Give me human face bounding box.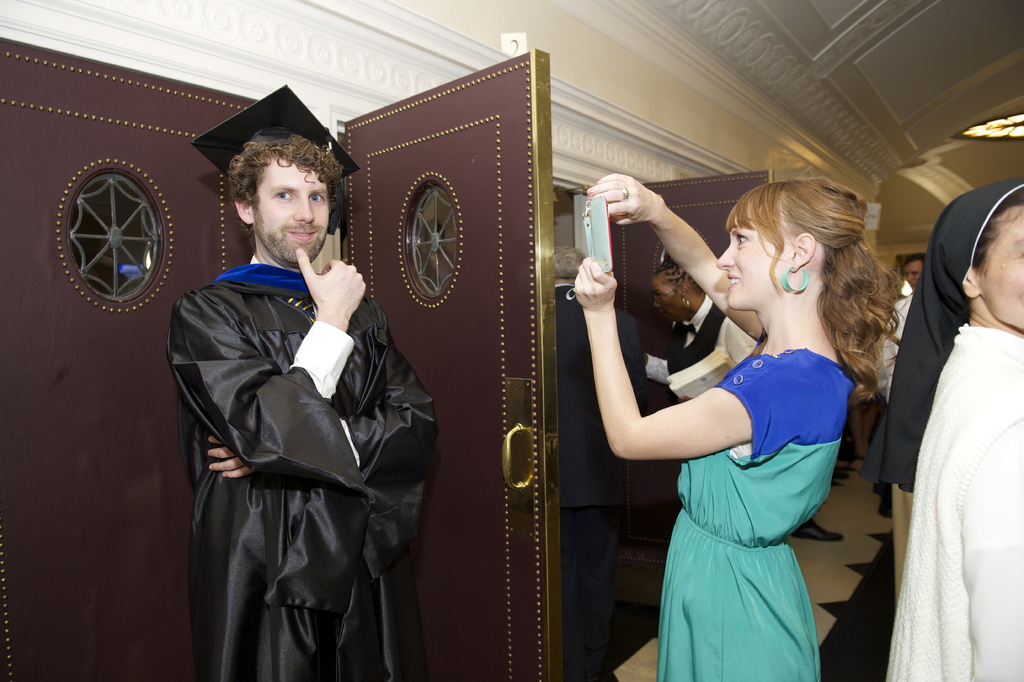
select_region(724, 213, 784, 312).
